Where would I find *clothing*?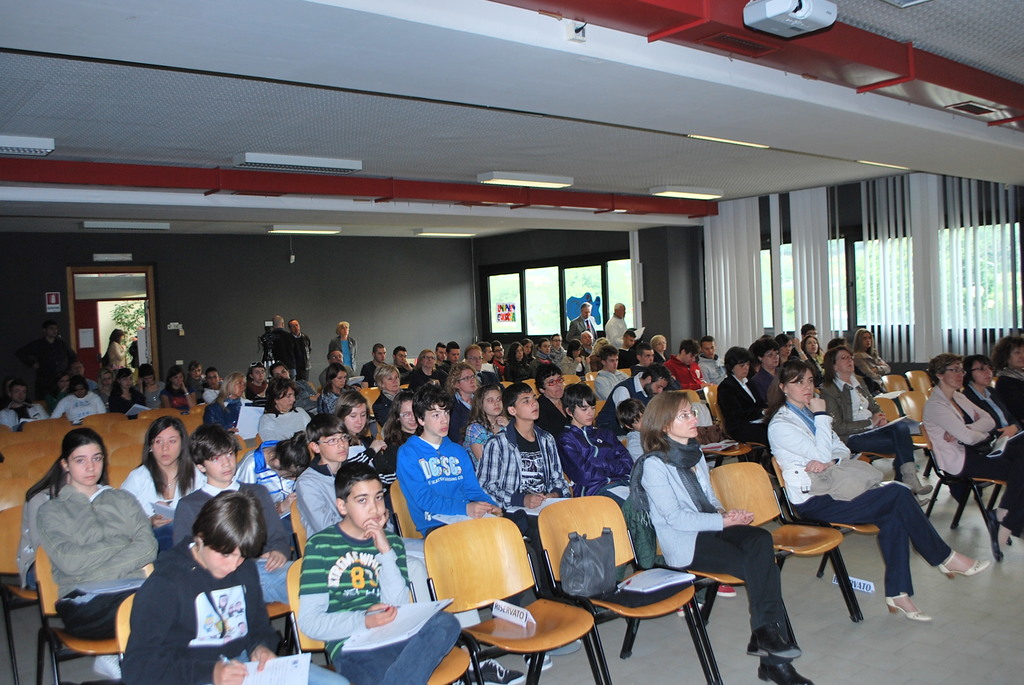
At rect(189, 371, 204, 396).
